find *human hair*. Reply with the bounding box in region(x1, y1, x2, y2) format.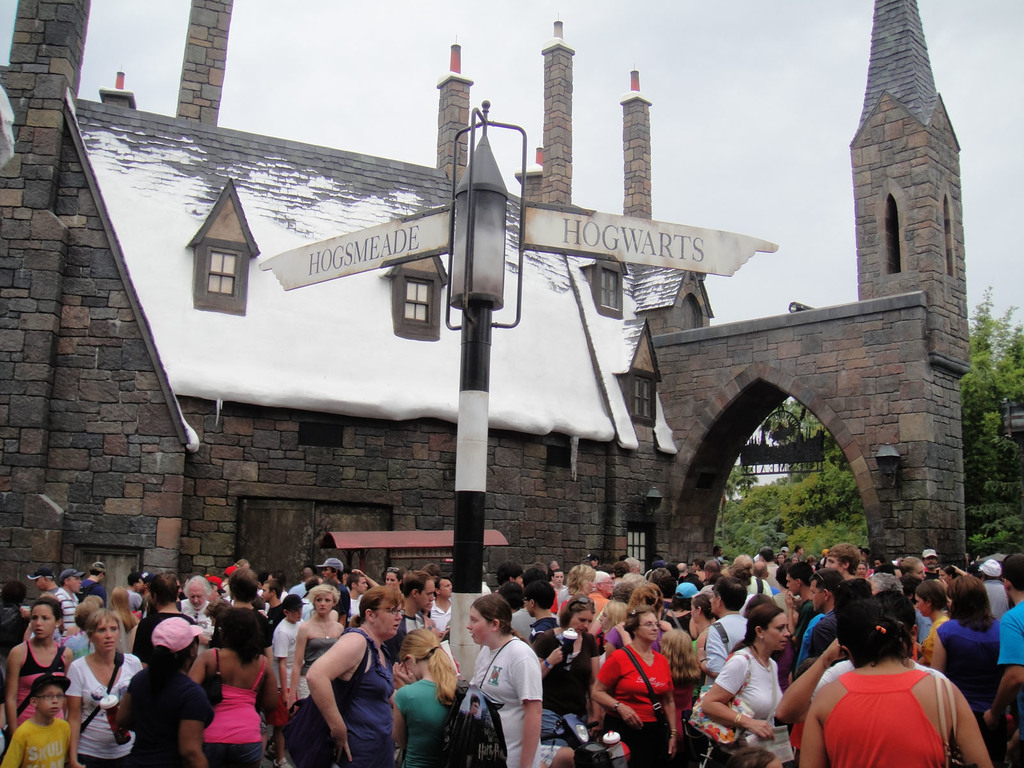
region(205, 603, 273, 669).
